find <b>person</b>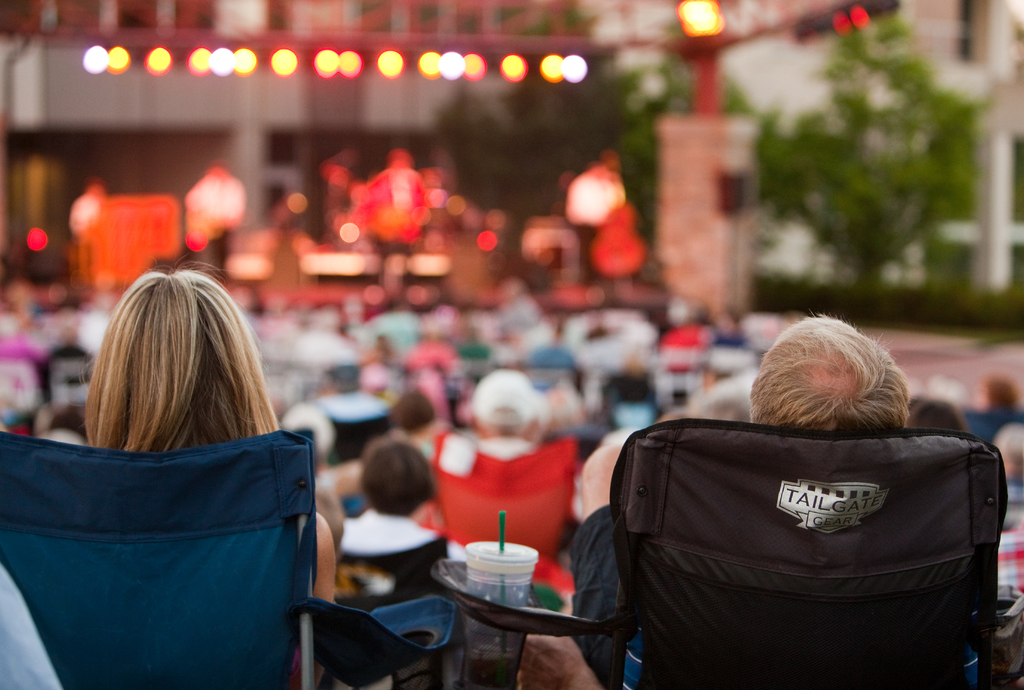
[80, 253, 337, 601]
